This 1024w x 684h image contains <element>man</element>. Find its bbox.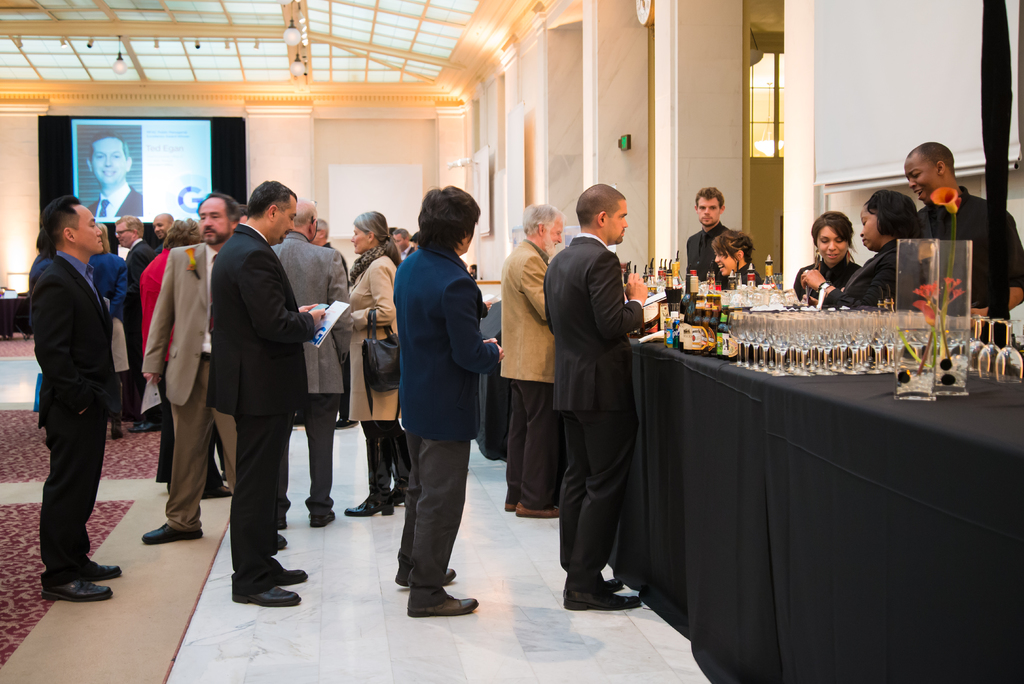
BBox(105, 213, 159, 435).
